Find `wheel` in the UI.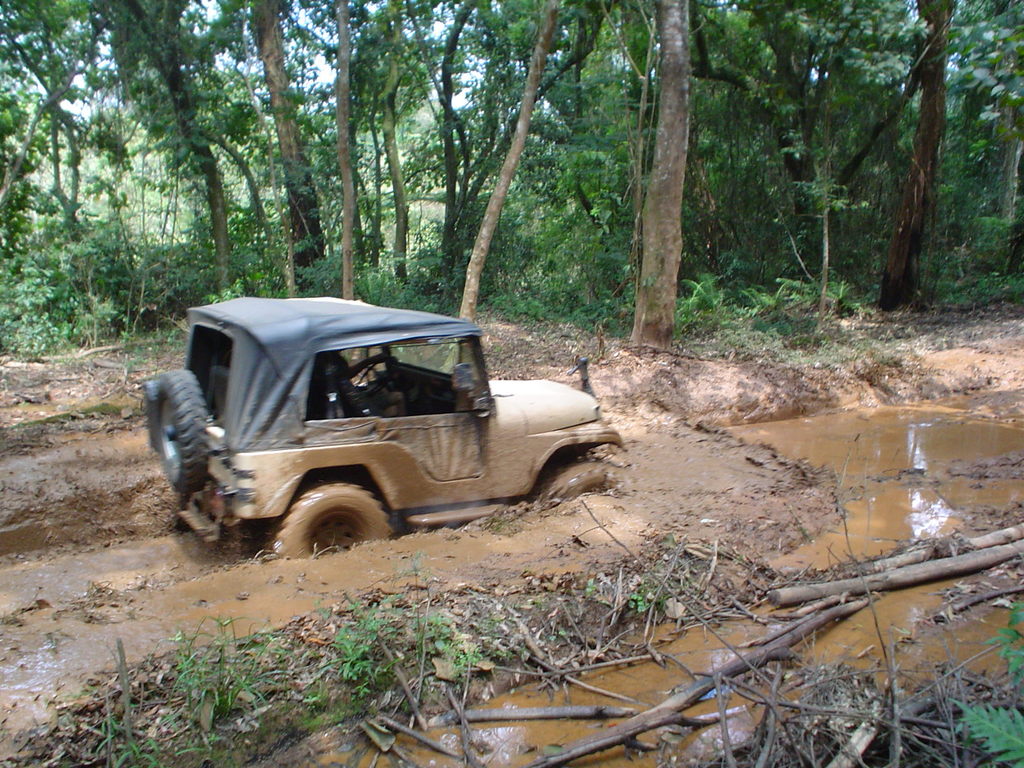
UI element at bbox=[531, 466, 625, 507].
